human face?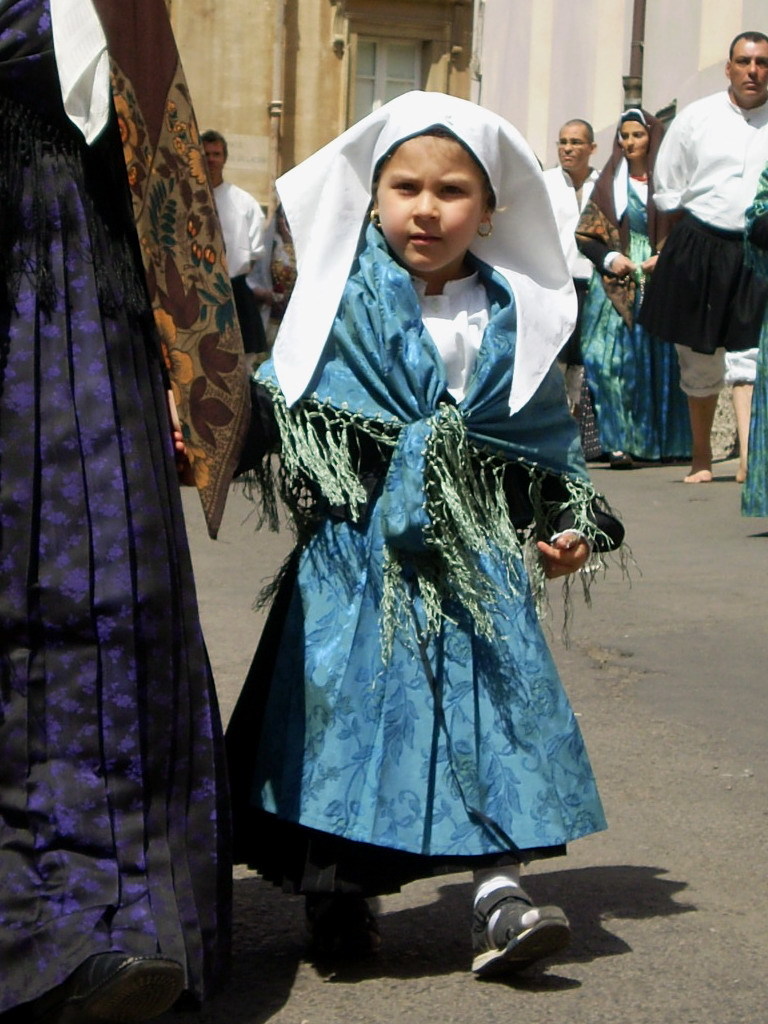
bbox(201, 134, 224, 175)
